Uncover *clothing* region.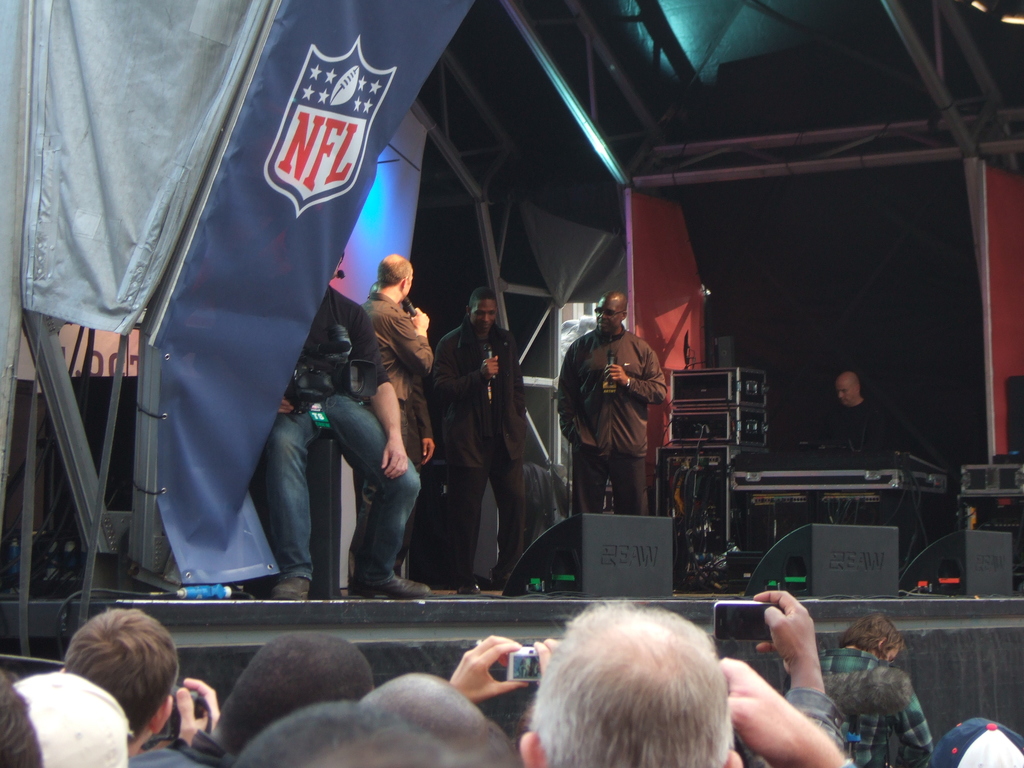
Uncovered: {"x1": 565, "y1": 307, "x2": 672, "y2": 521}.
